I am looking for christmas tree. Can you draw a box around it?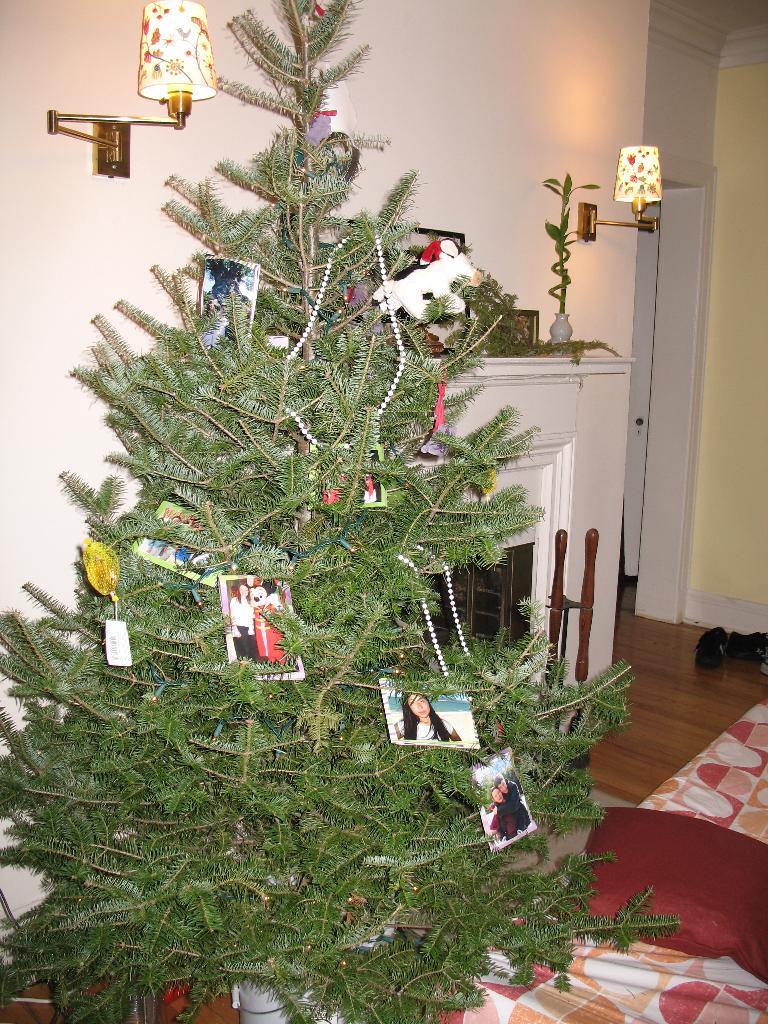
Sure, the bounding box is (left=0, top=0, right=684, bottom=1019).
